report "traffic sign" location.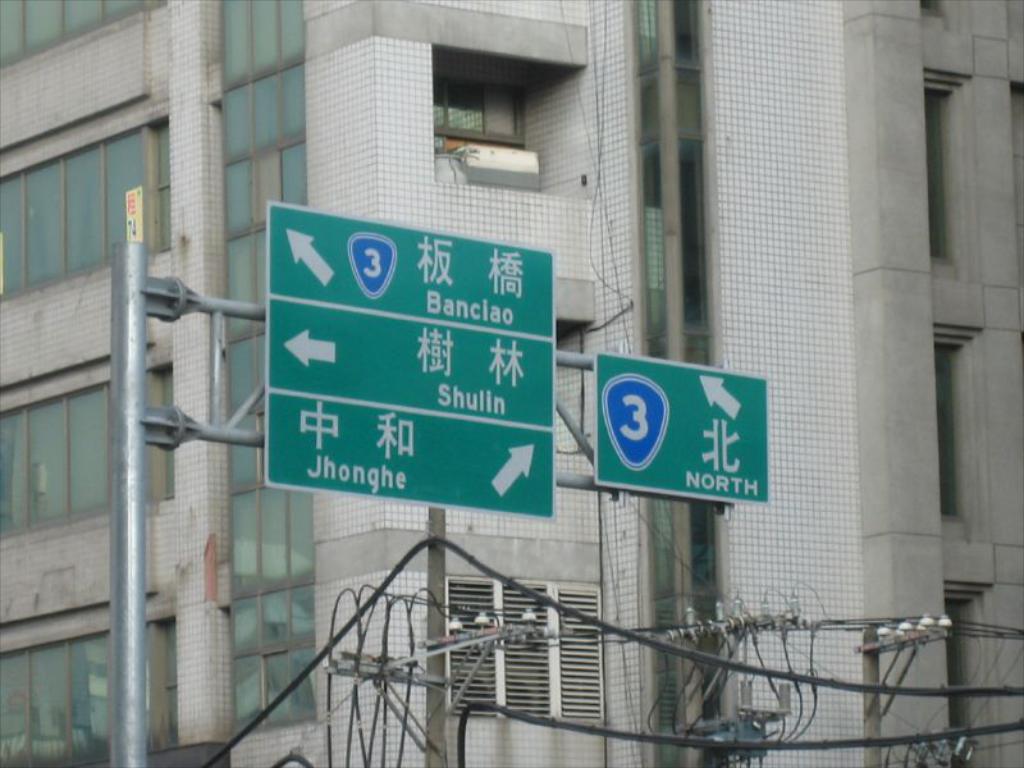
Report: <region>260, 201, 556, 522</region>.
